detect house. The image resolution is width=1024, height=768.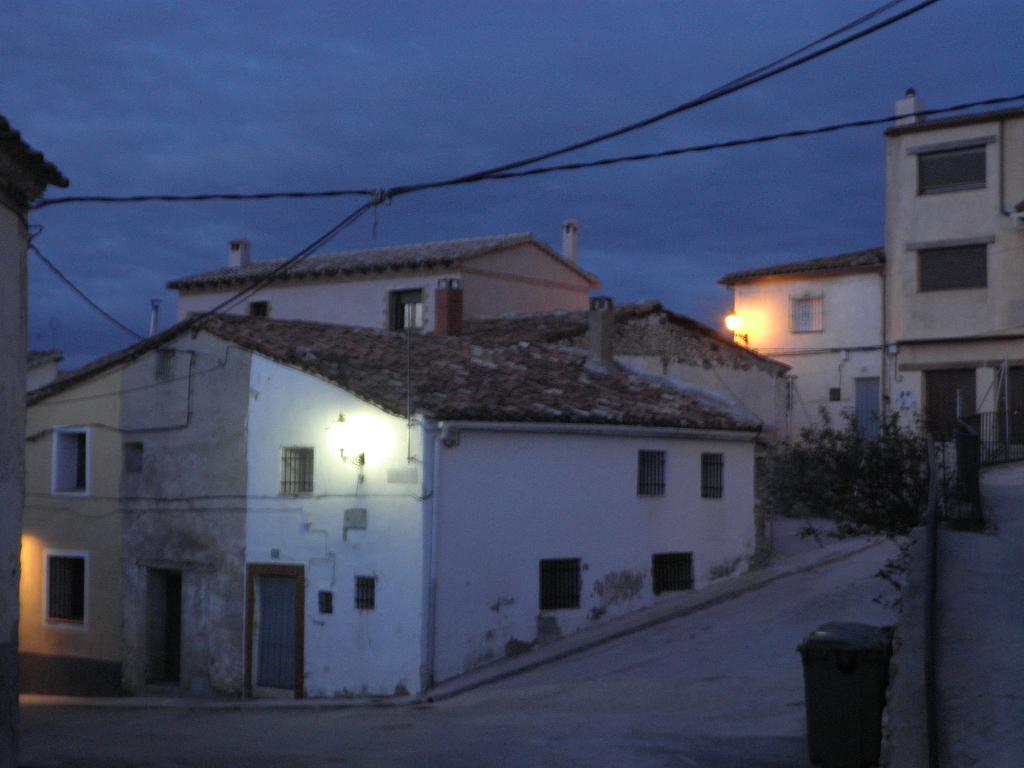
[left=19, top=332, right=419, bottom=712].
